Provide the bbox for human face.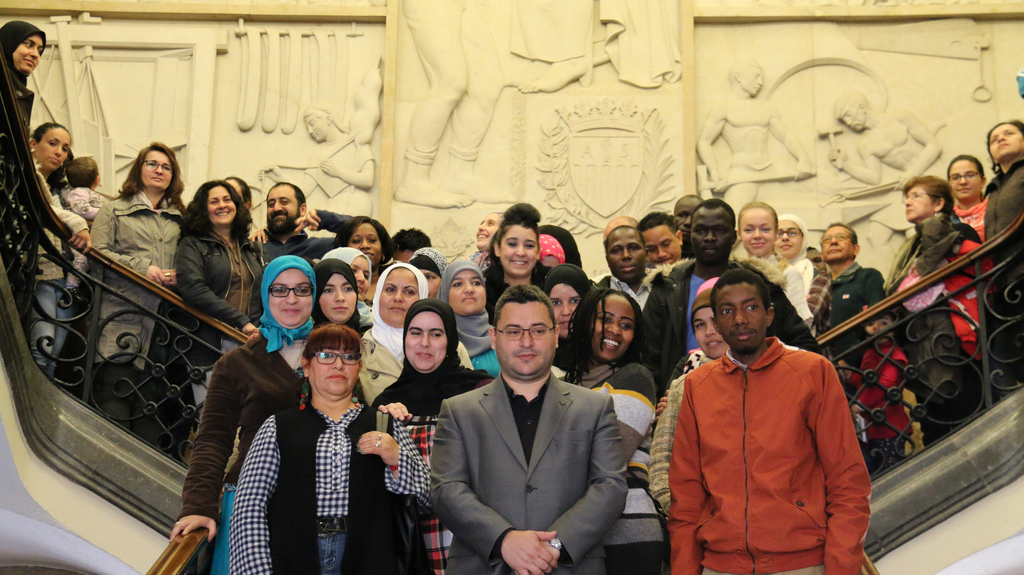
detection(320, 269, 358, 324).
